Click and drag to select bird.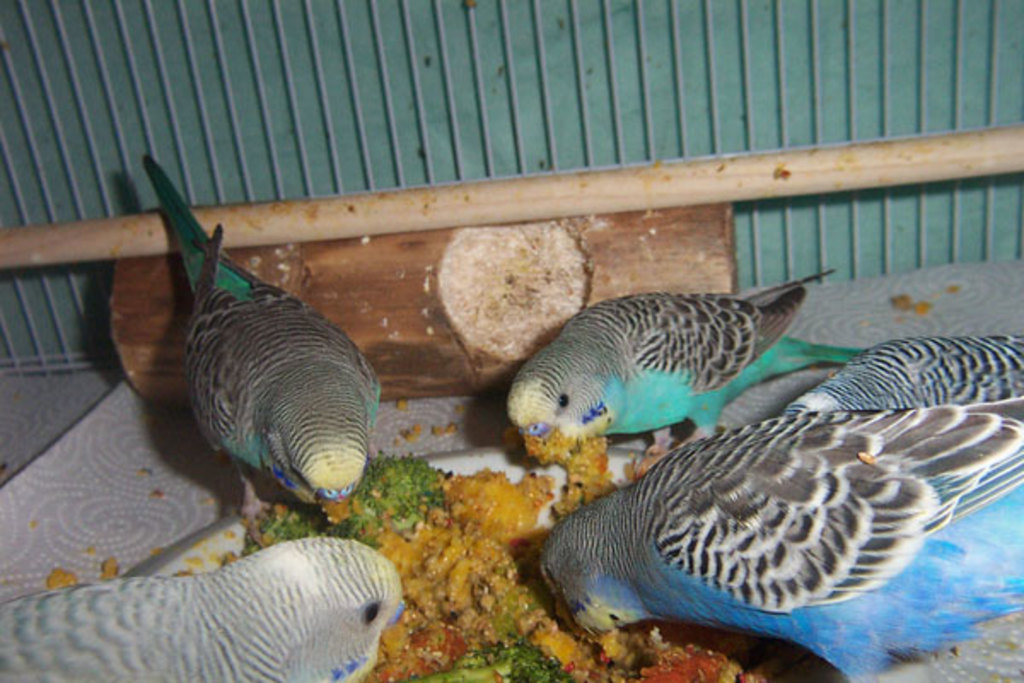
Selection: 0, 528, 410, 681.
